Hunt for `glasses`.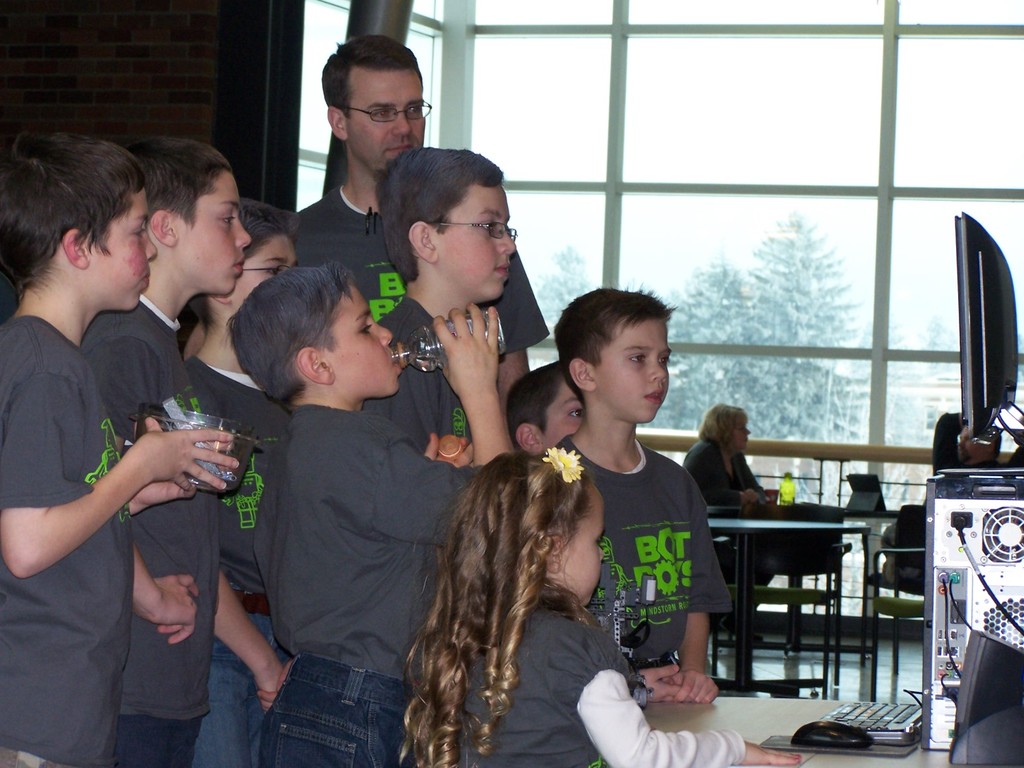
Hunted down at [left=335, top=99, right=433, bottom=126].
